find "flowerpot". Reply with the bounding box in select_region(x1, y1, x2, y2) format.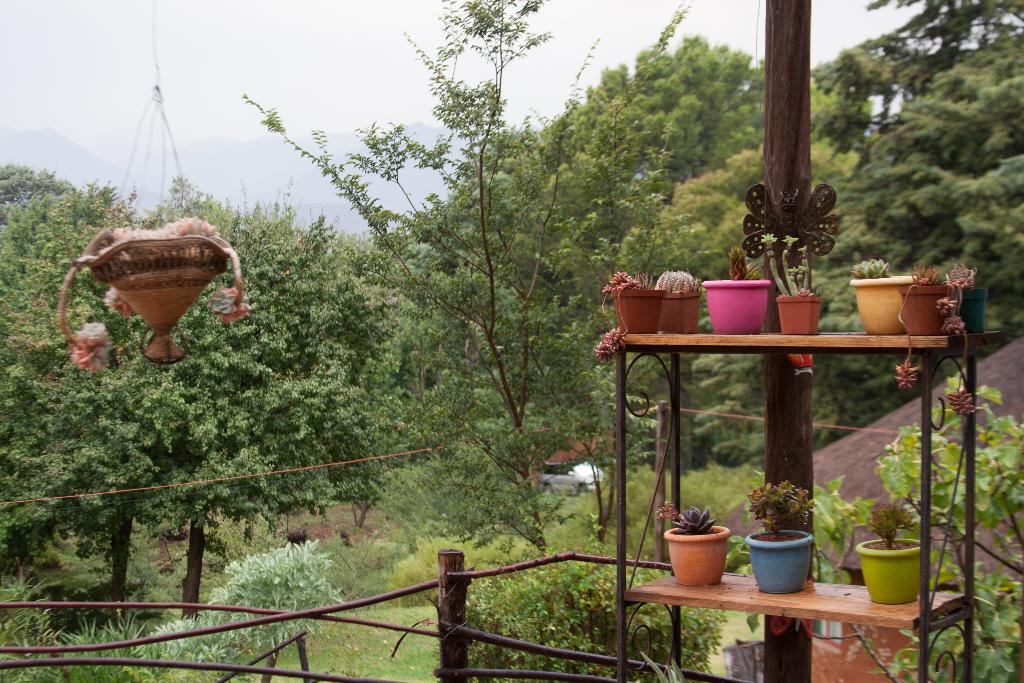
select_region(748, 532, 814, 597).
